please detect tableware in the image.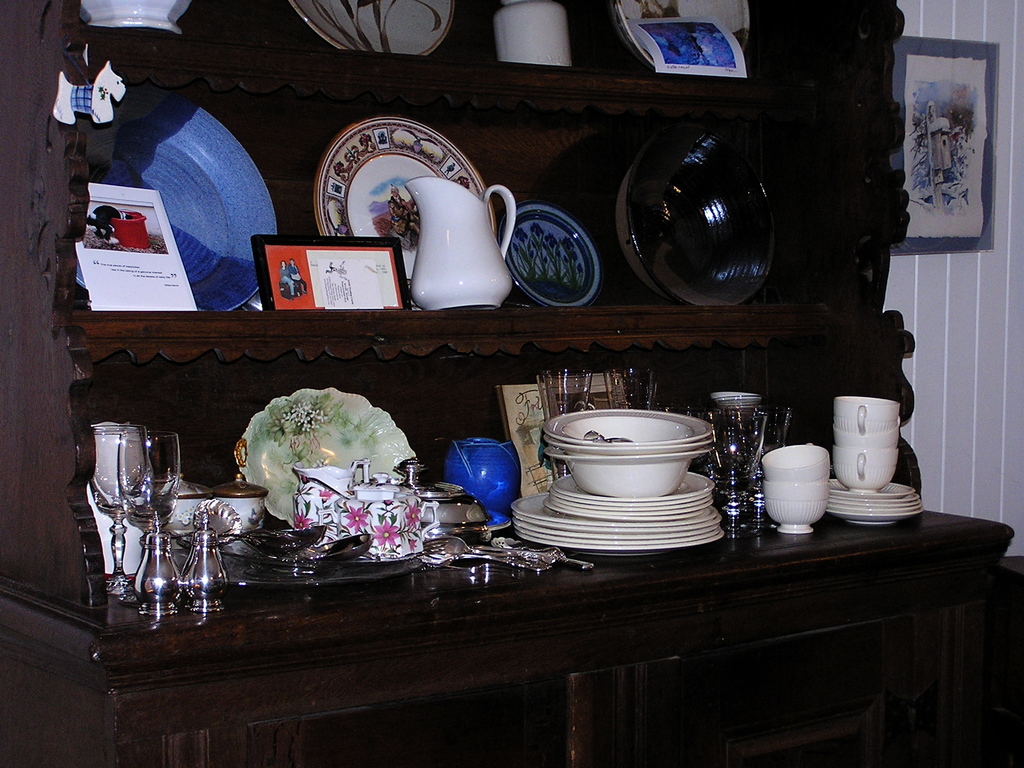
rect(80, 0, 191, 34).
